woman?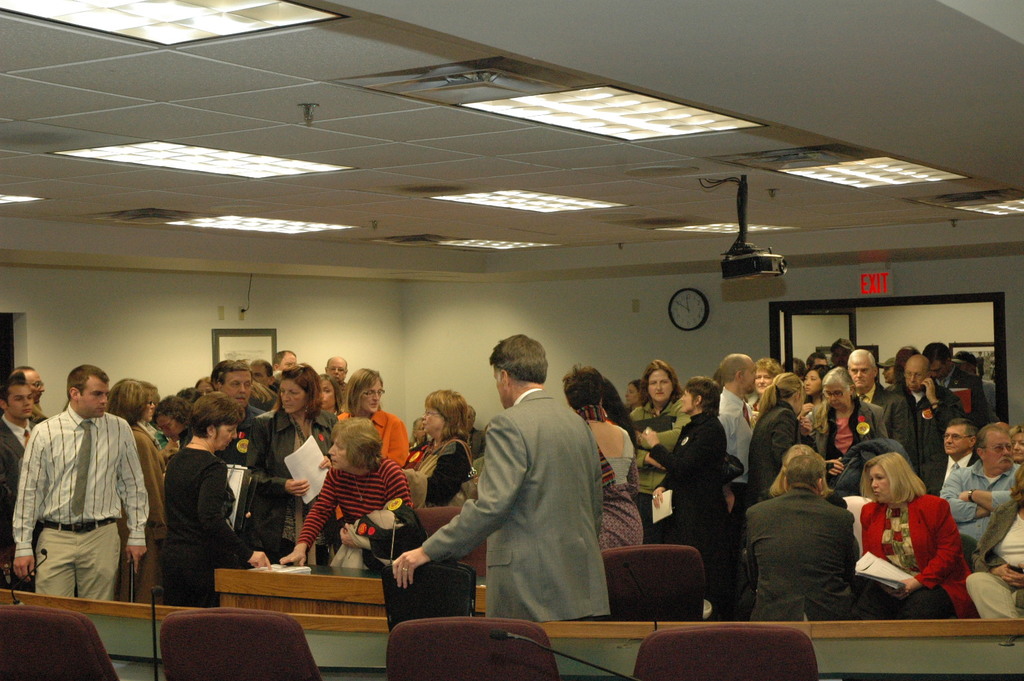
detection(330, 372, 406, 470)
